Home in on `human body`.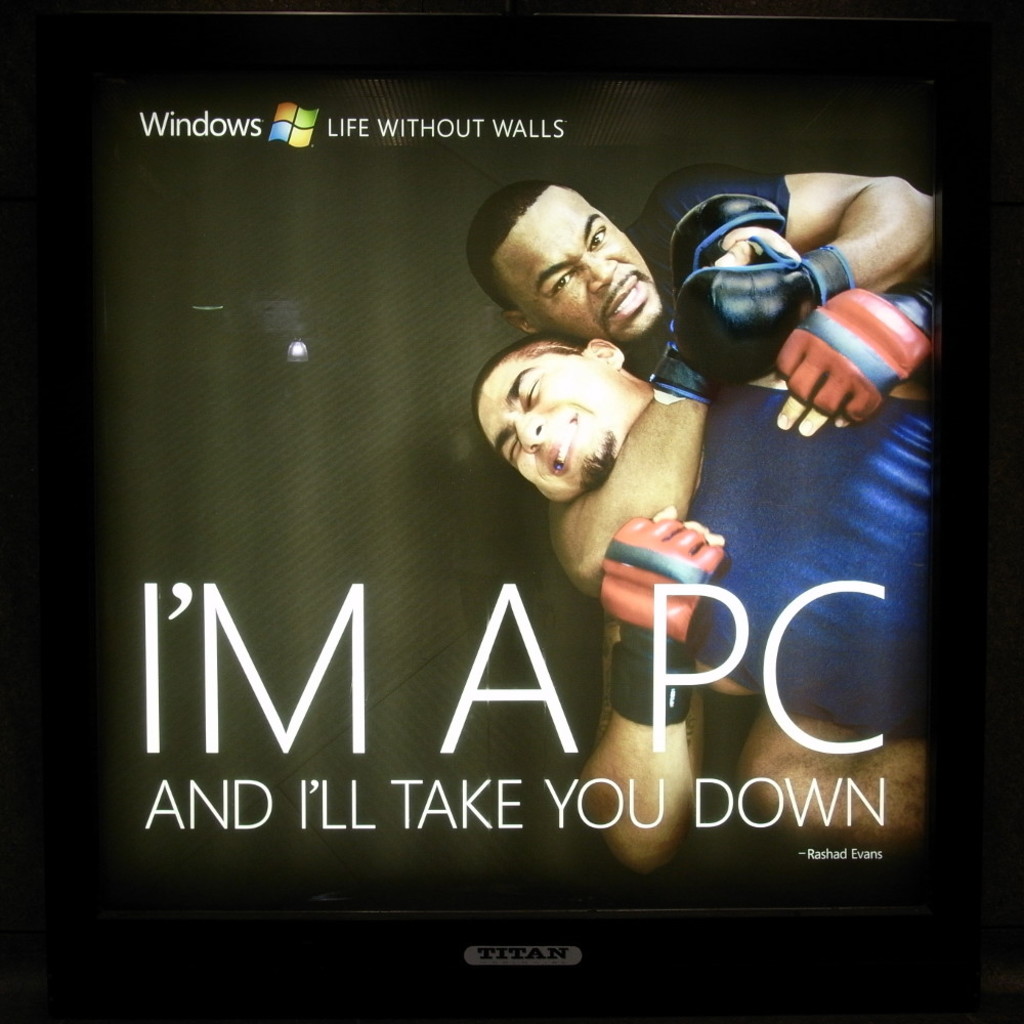
Homed in at [x1=471, y1=287, x2=931, y2=746].
